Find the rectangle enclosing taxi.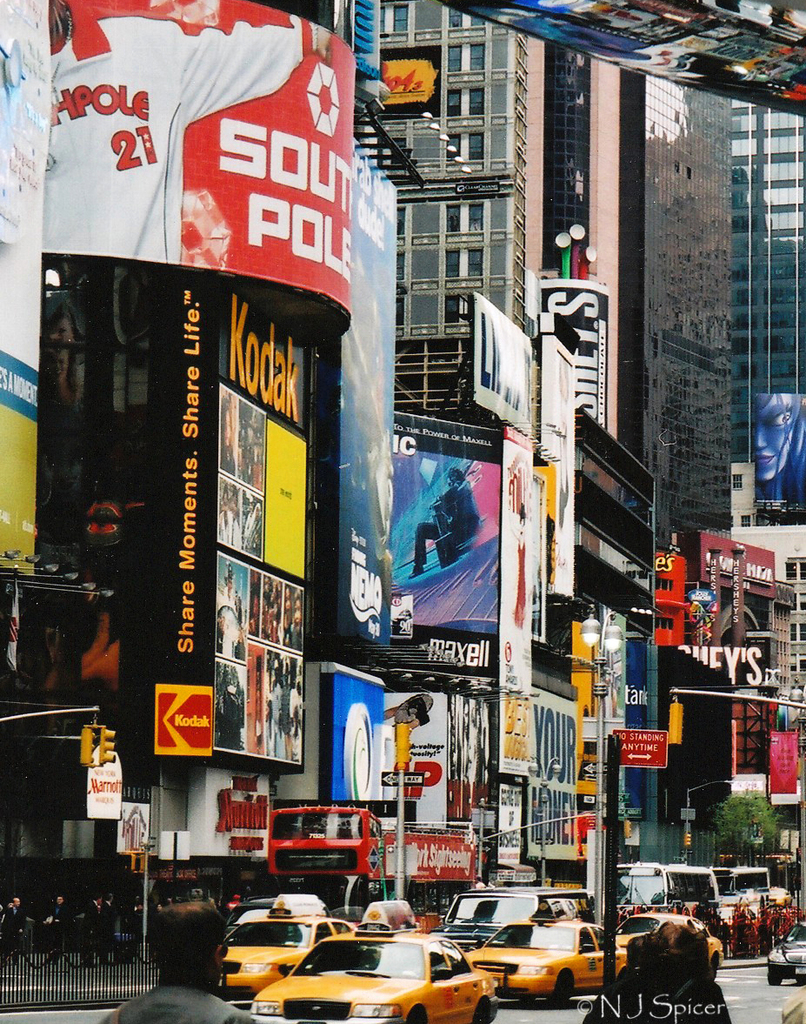
[769,885,798,910].
